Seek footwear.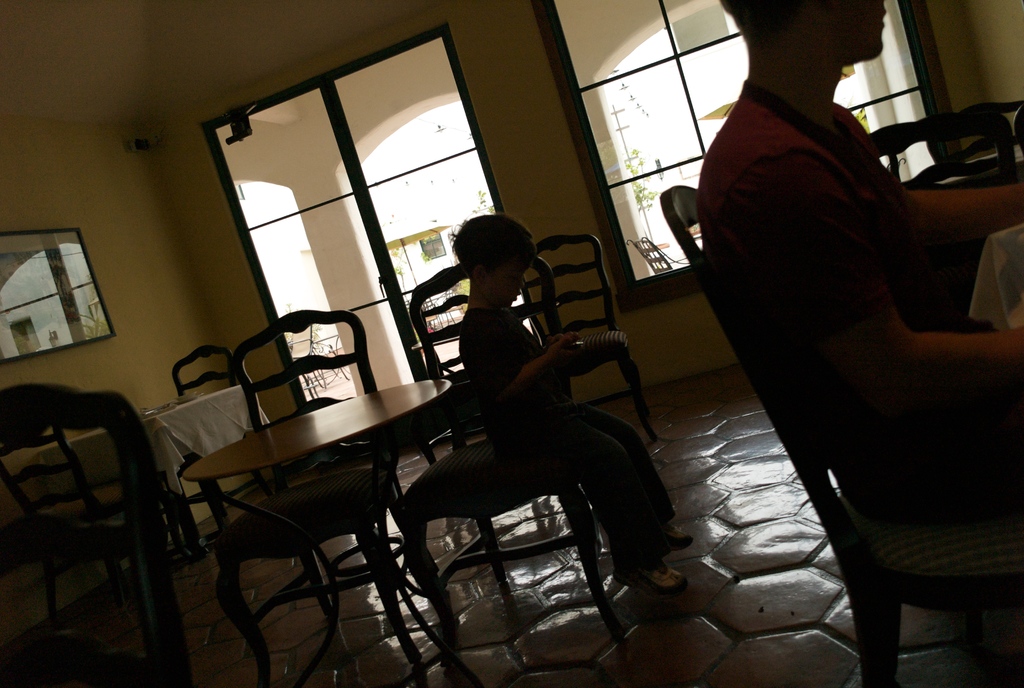
select_region(612, 554, 688, 596).
